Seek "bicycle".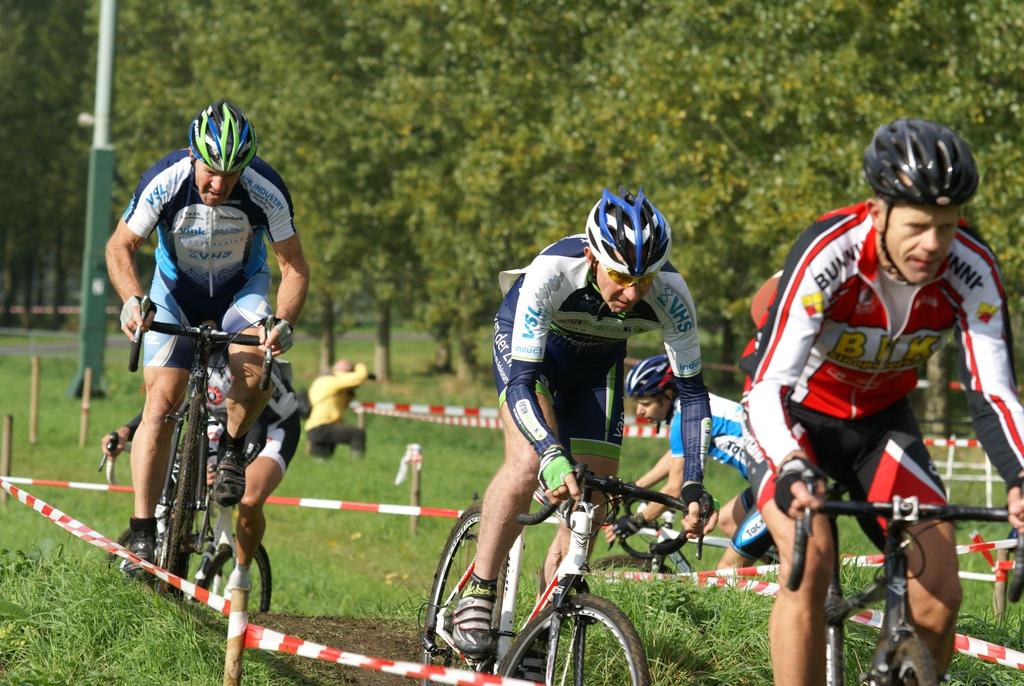
bbox=(781, 459, 1023, 685).
